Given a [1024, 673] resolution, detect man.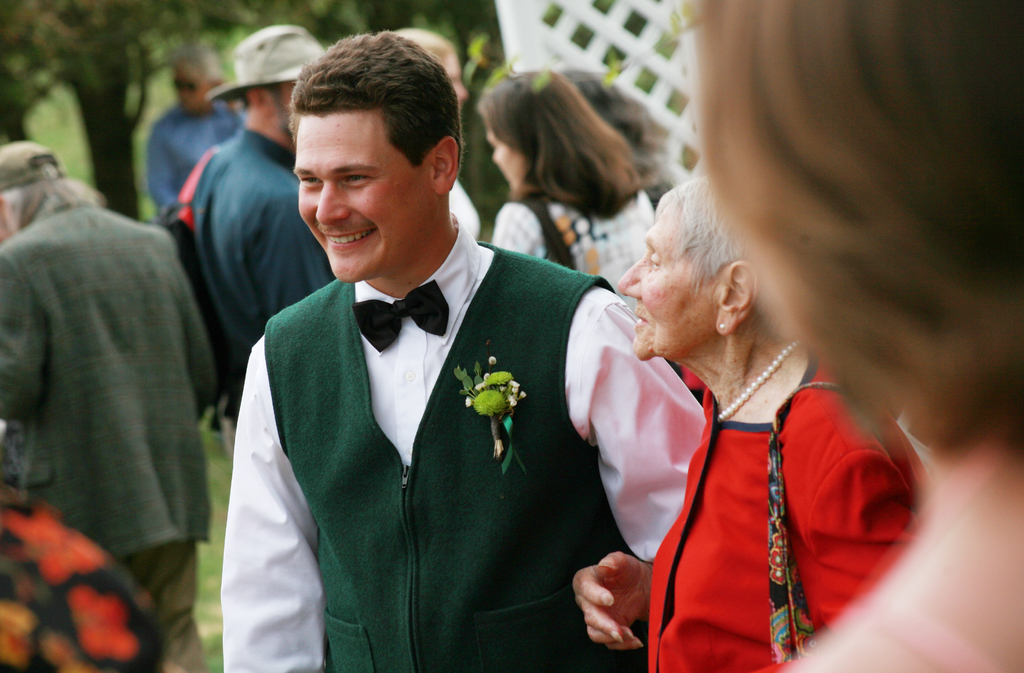
bbox=(143, 46, 252, 225).
